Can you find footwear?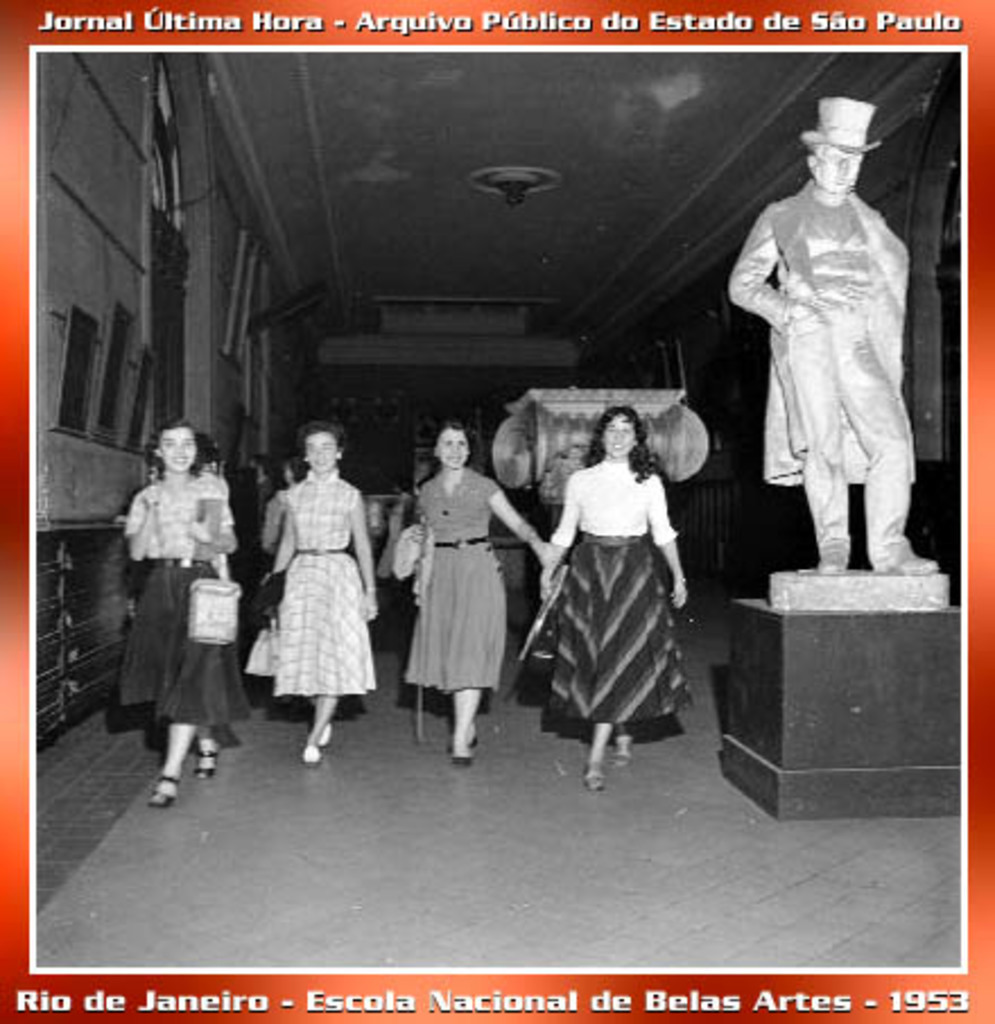
Yes, bounding box: {"left": 319, "top": 726, "right": 335, "bottom": 748}.
